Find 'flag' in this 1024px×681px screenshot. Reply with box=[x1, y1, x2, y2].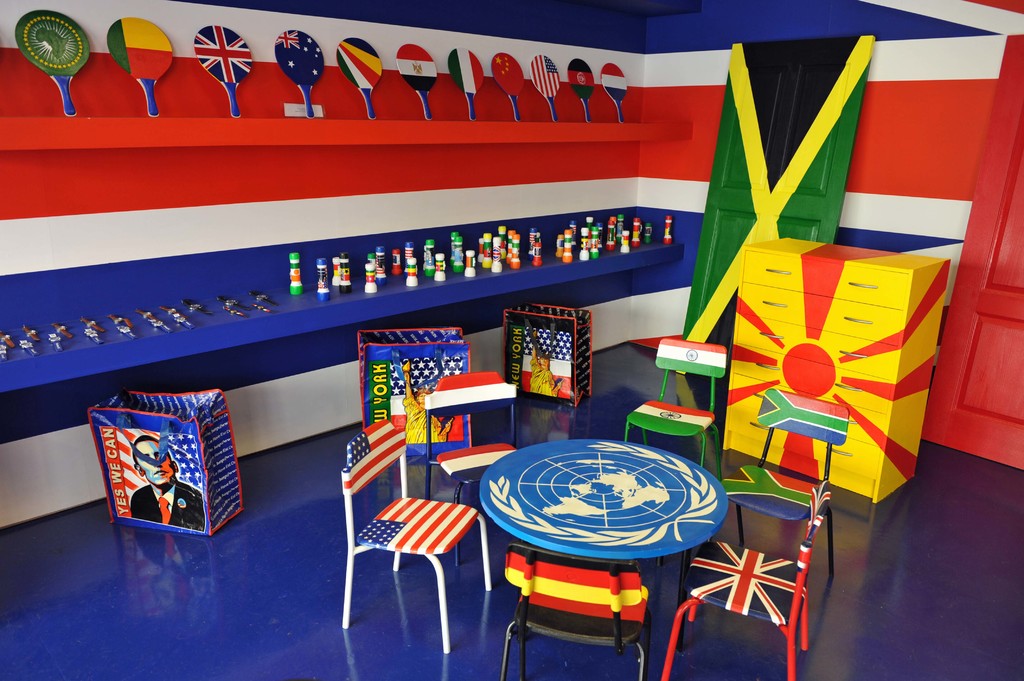
box=[722, 459, 824, 524].
